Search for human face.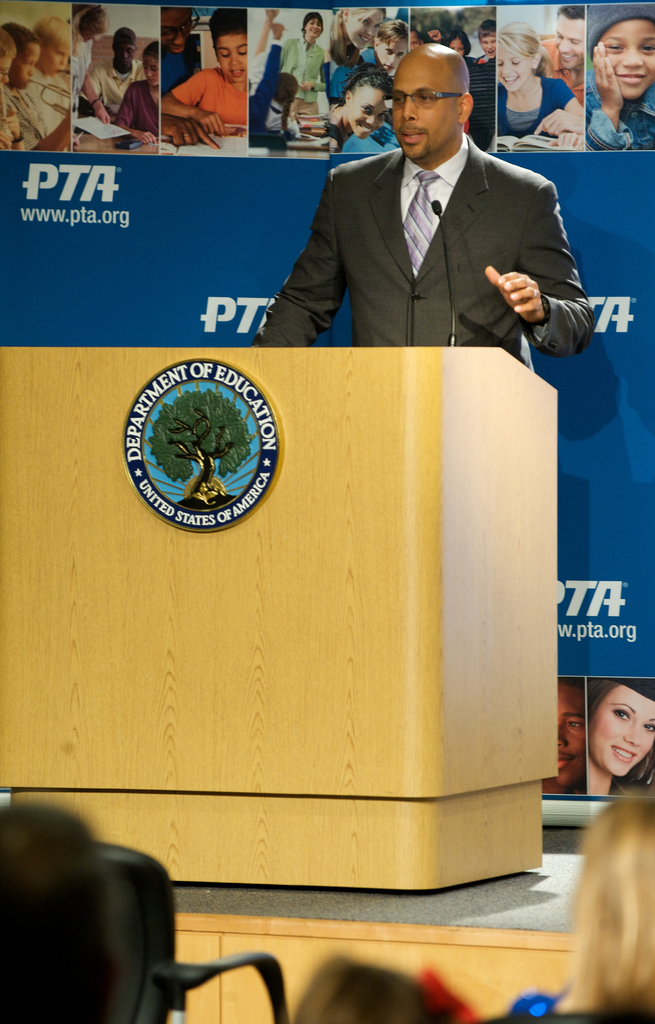
Found at 479 34 495 56.
